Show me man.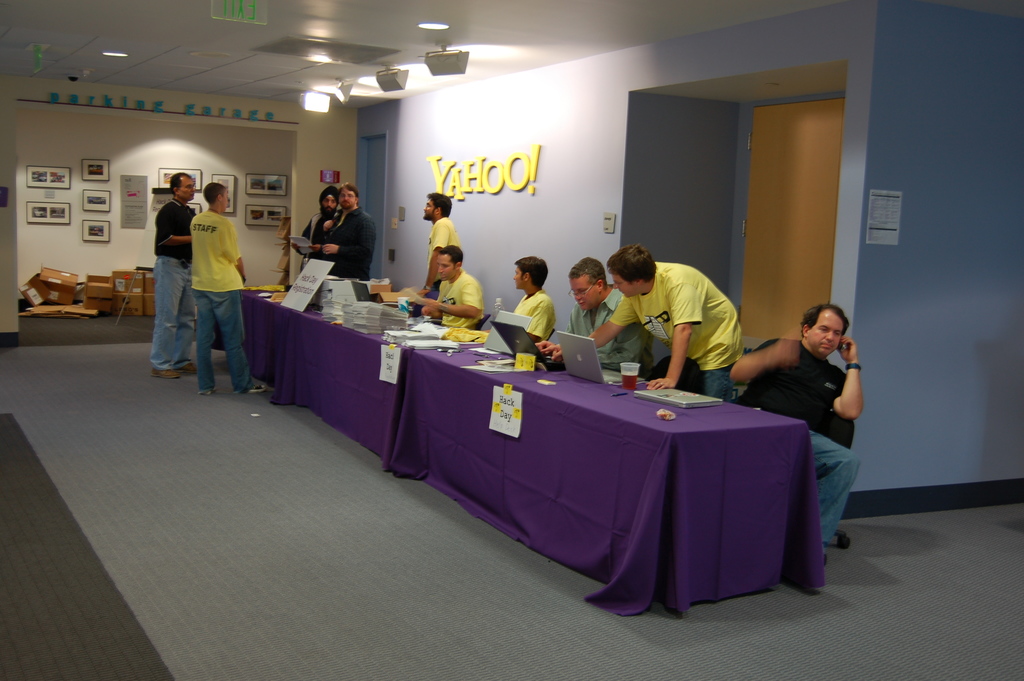
man is here: select_region(186, 181, 273, 393).
